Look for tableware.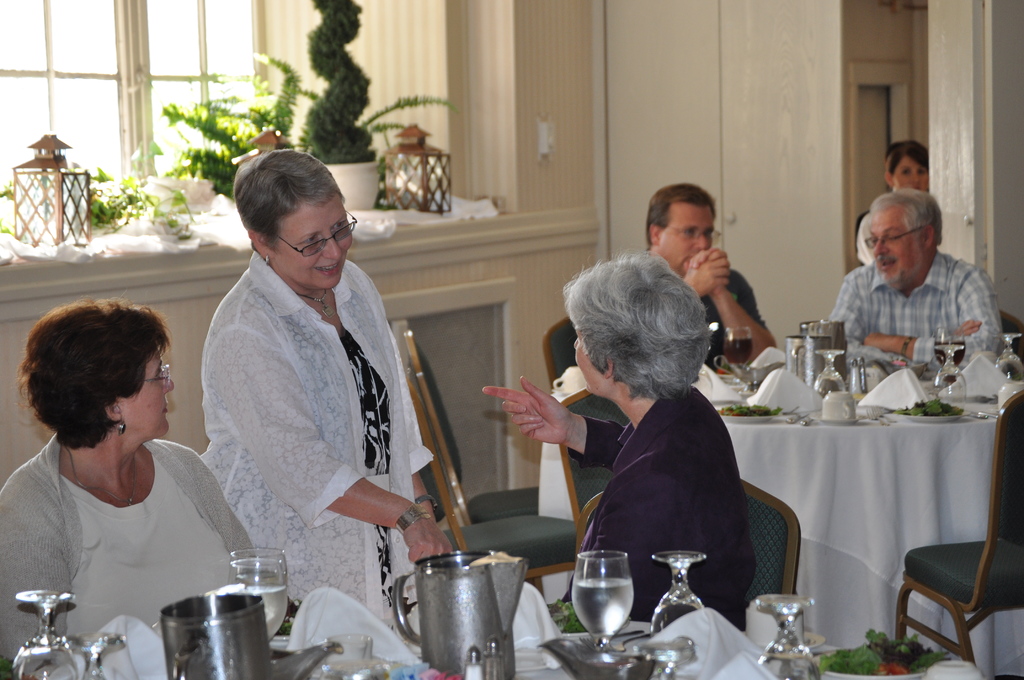
Found: 650:548:708:636.
